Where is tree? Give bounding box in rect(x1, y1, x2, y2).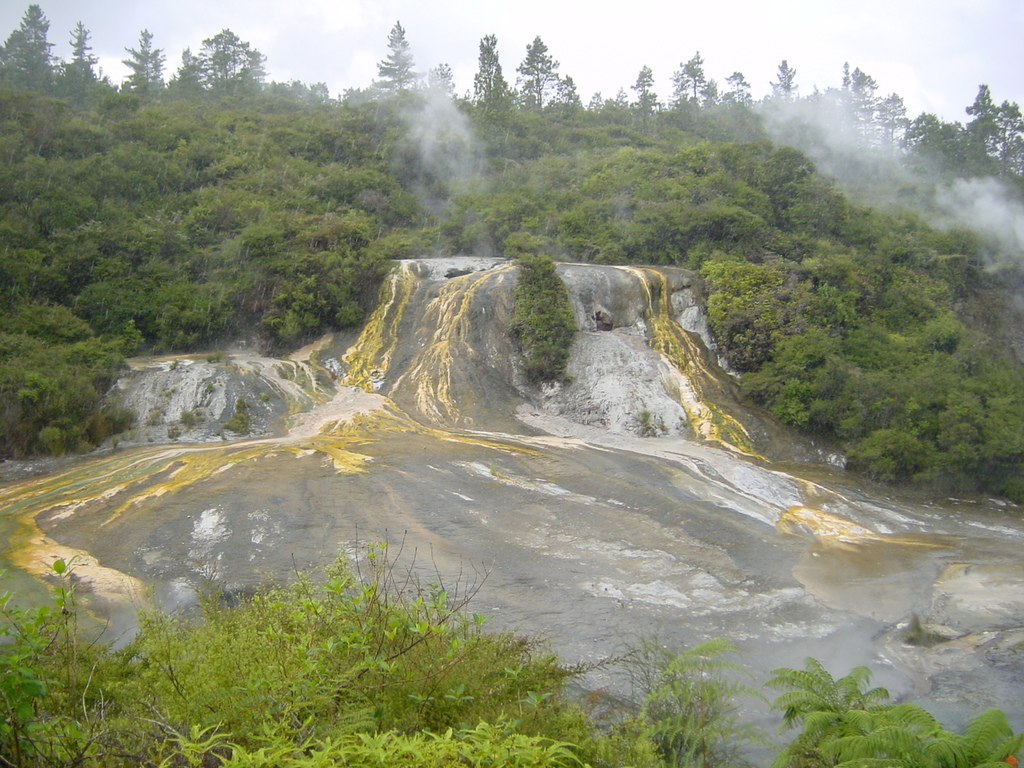
rect(0, 0, 68, 89).
